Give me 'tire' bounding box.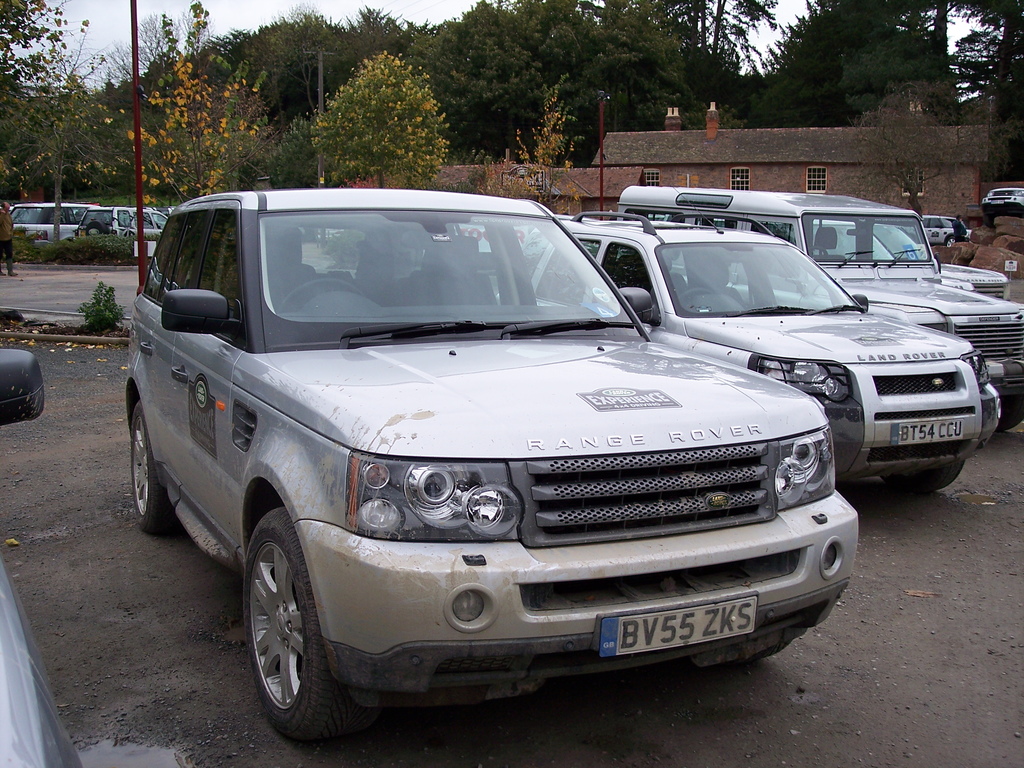
[232,481,353,744].
